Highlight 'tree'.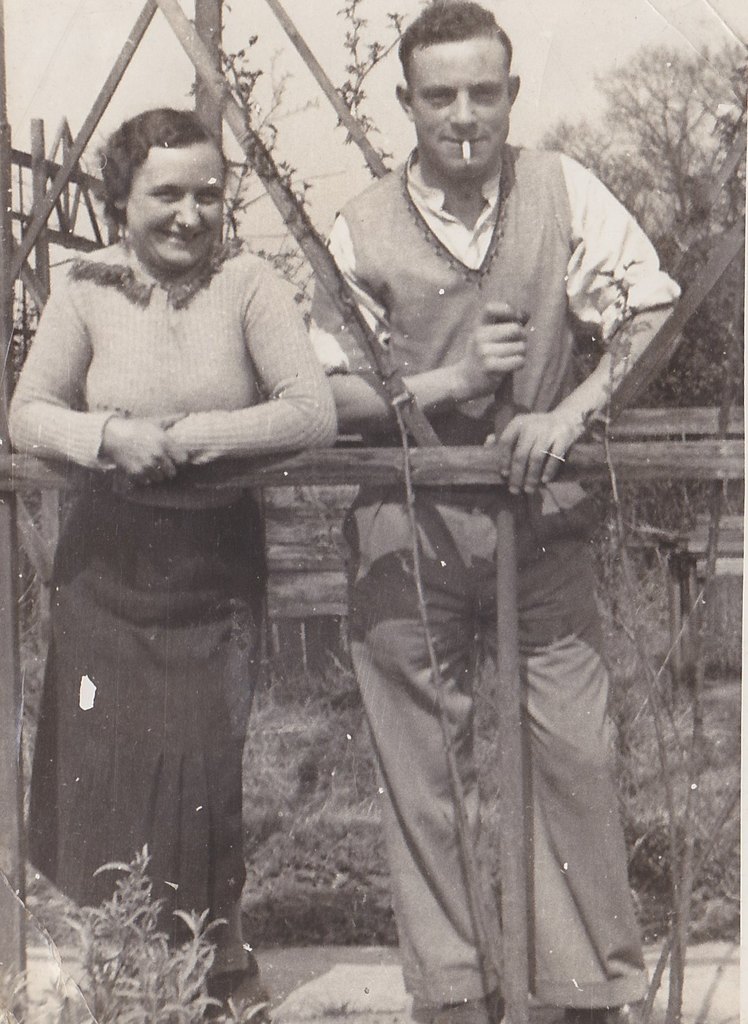
Highlighted region: (533,34,747,275).
